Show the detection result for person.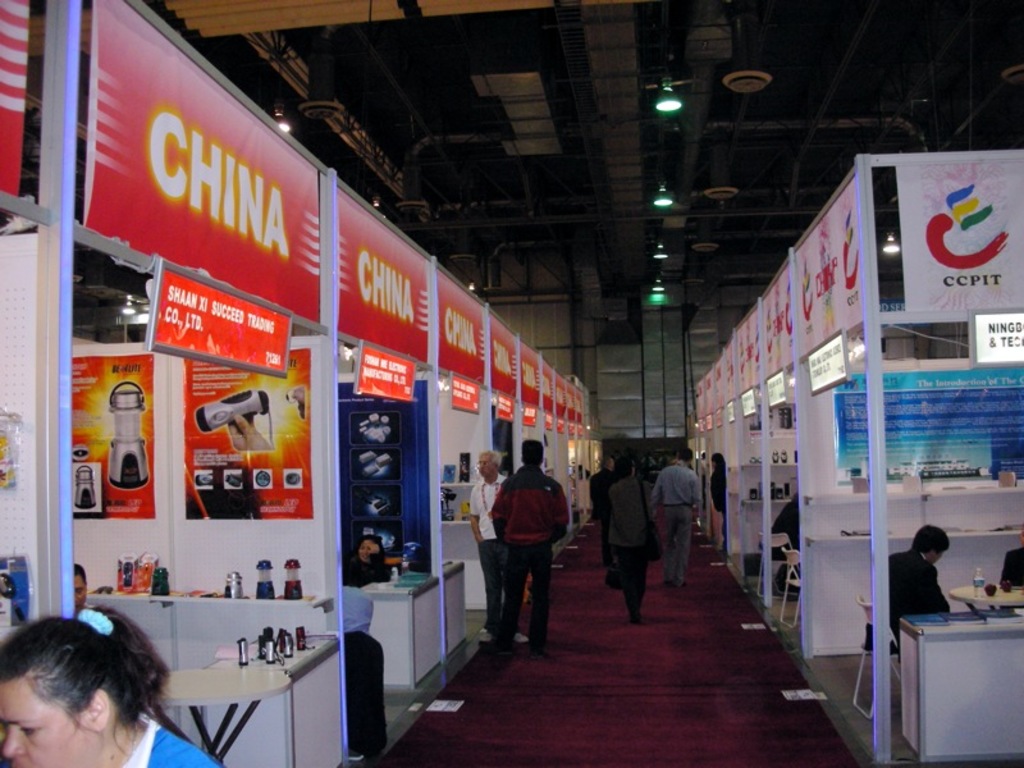
{"left": 605, "top": 457, "right": 659, "bottom": 622}.
